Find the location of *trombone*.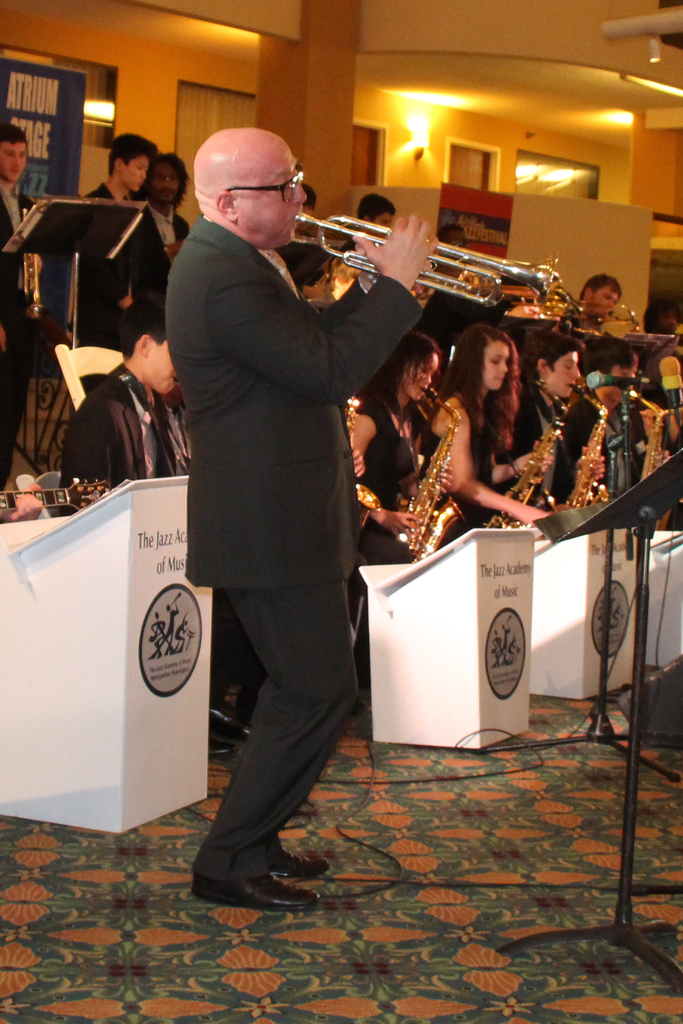
Location: <region>297, 211, 565, 283</region>.
